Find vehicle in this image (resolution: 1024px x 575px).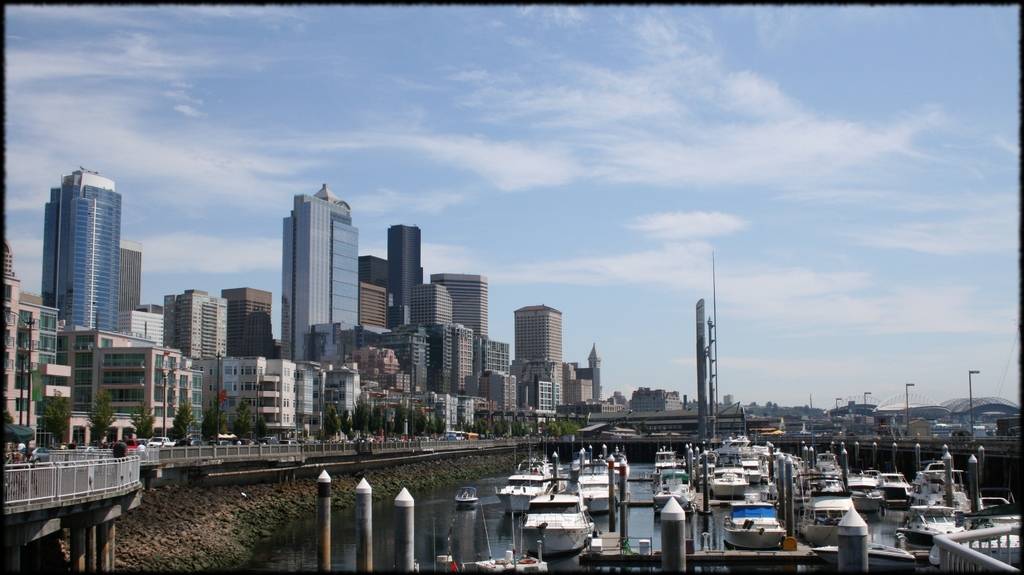
select_region(74, 445, 100, 453).
